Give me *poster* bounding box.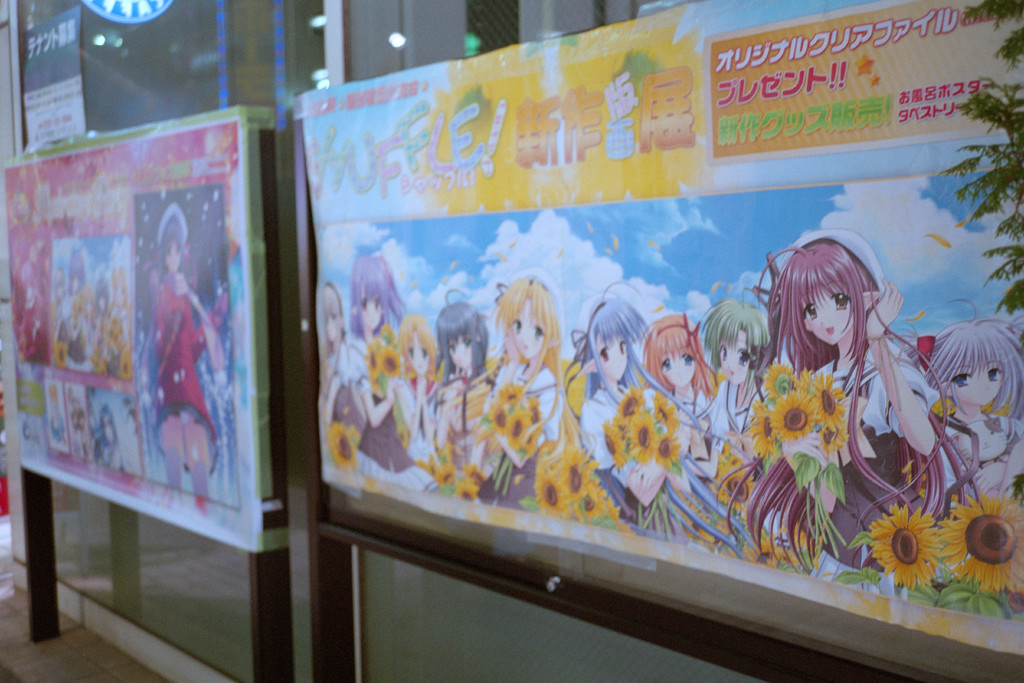
crop(303, 0, 1023, 657).
